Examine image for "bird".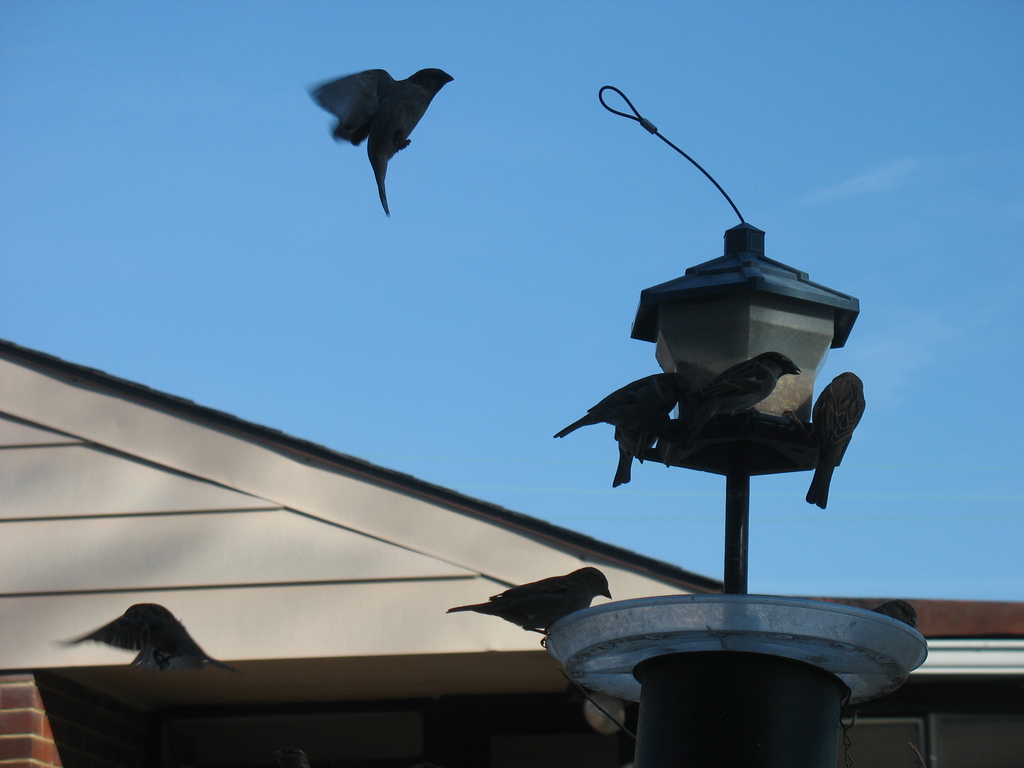
Examination result: <region>56, 595, 244, 675</region>.
